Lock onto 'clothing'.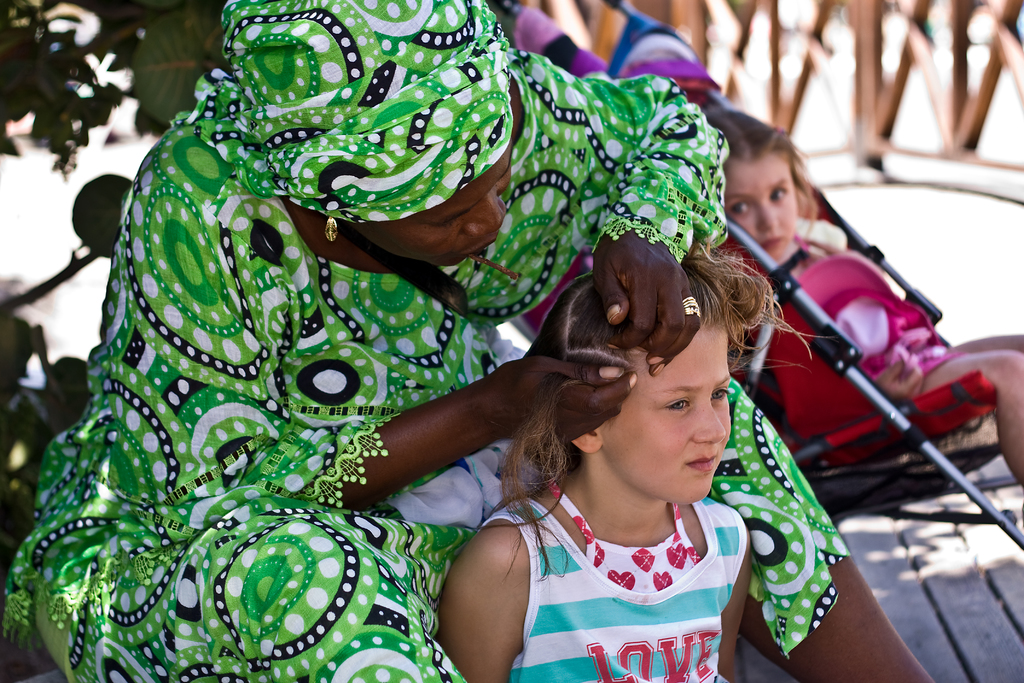
Locked: Rect(490, 473, 774, 659).
